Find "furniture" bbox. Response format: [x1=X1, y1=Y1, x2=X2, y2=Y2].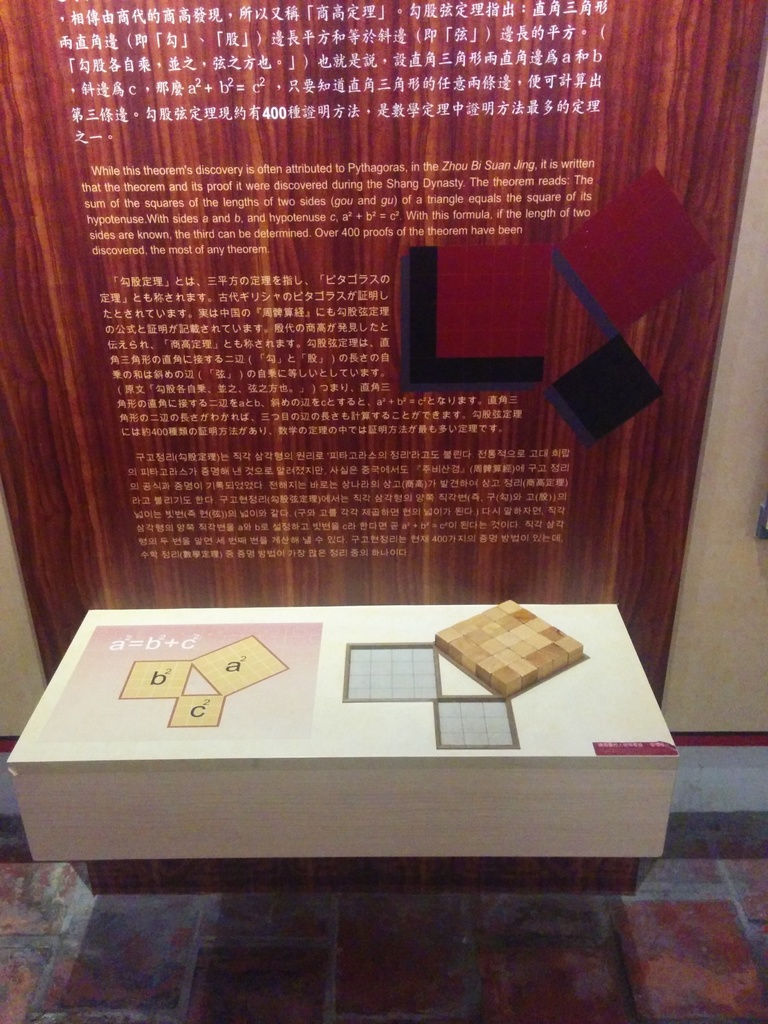
[x1=10, y1=606, x2=680, y2=900].
